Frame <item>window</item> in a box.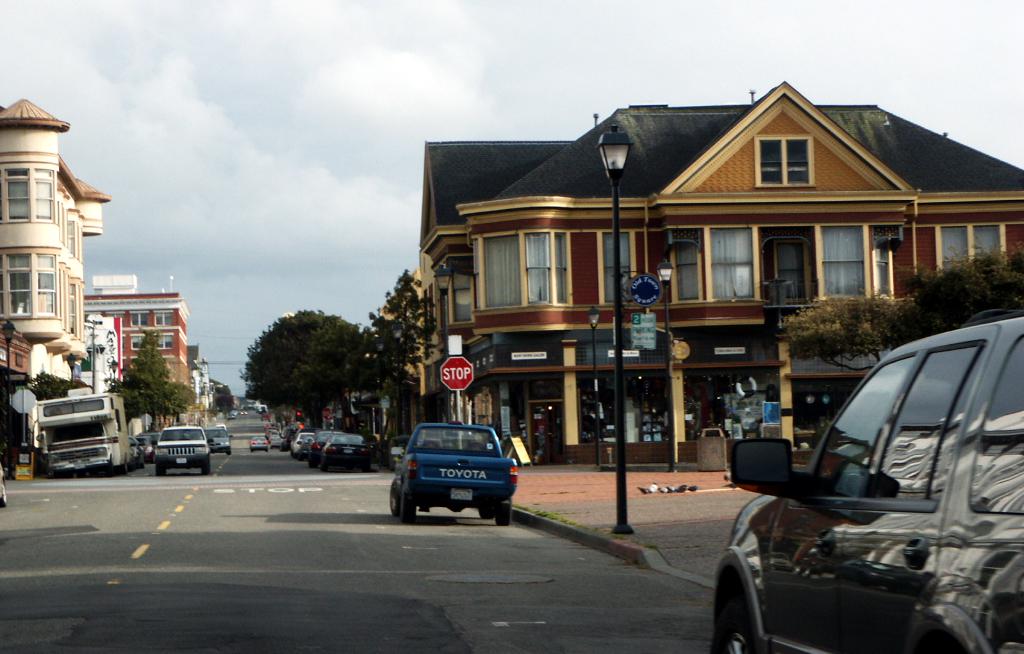
x1=37 y1=253 x2=62 y2=317.
